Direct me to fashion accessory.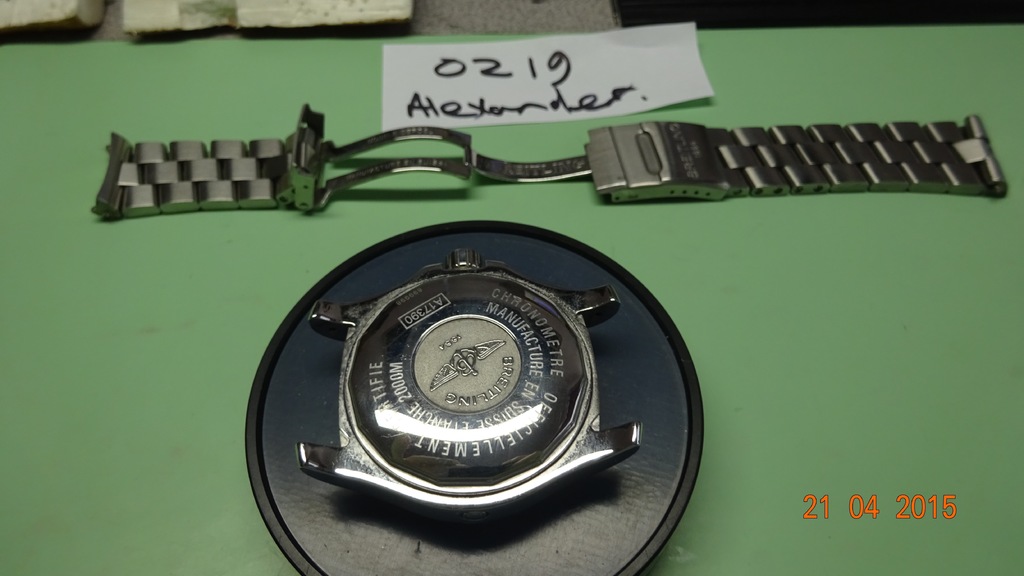
Direction: BBox(90, 101, 1009, 217).
